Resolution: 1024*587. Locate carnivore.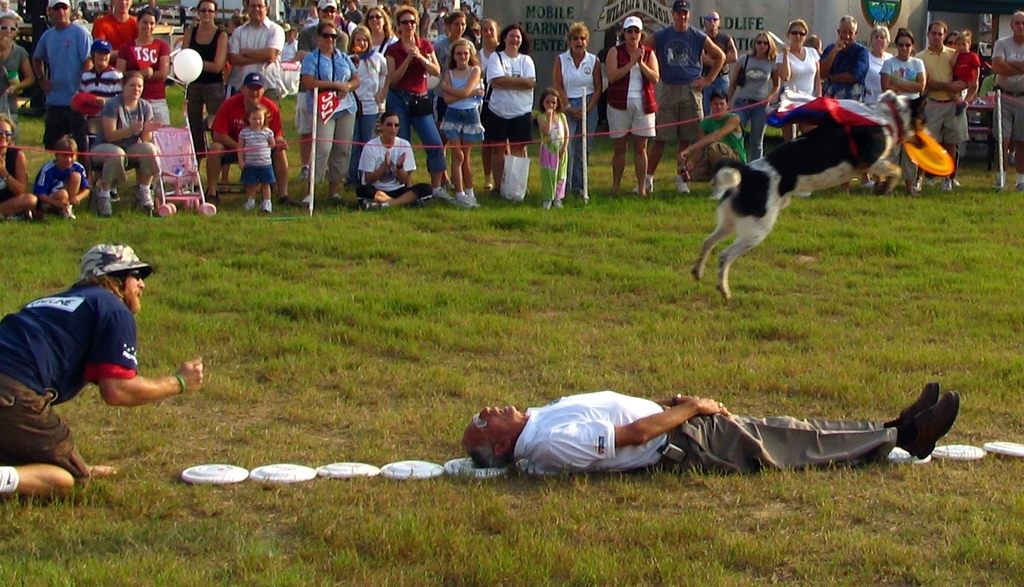
BBox(0, 238, 208, 497).
